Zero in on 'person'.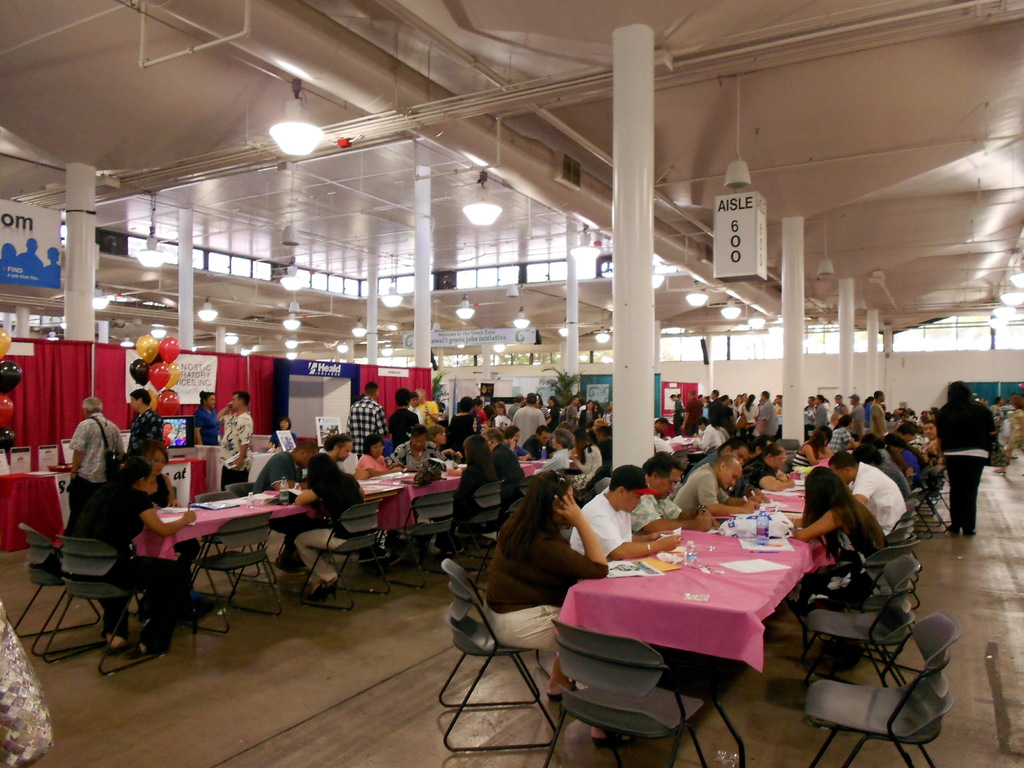
Zeroed in: select_region(482, 433, 529, 484).
